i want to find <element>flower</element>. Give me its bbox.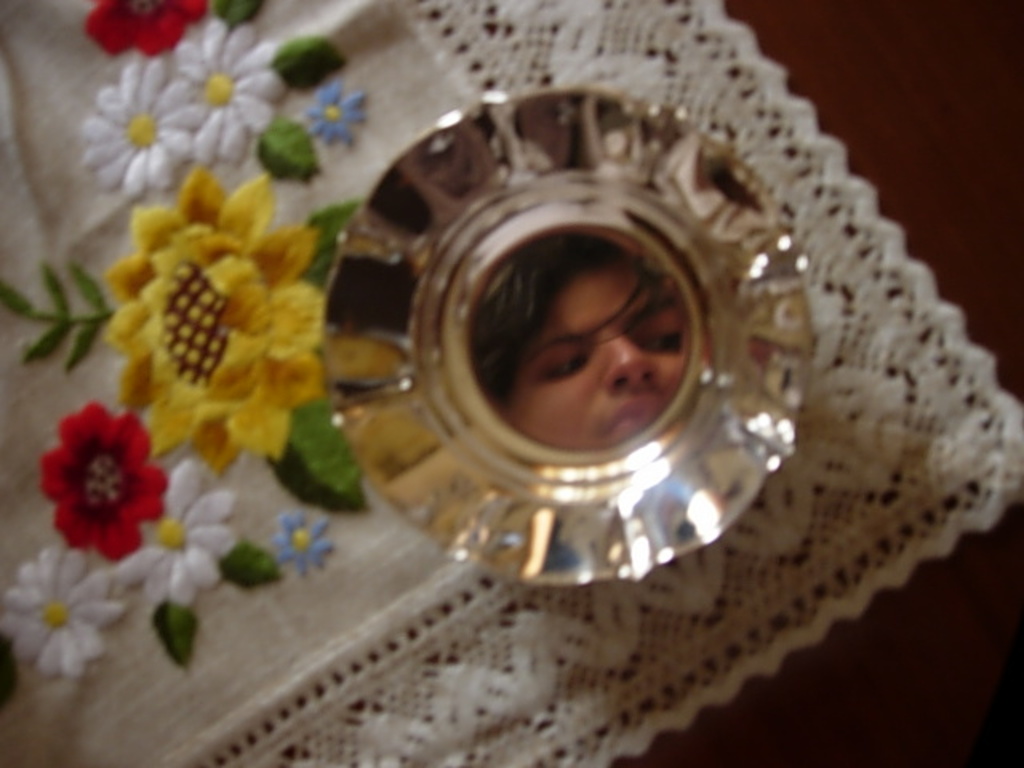
box=[74, 0, 219, 66].
